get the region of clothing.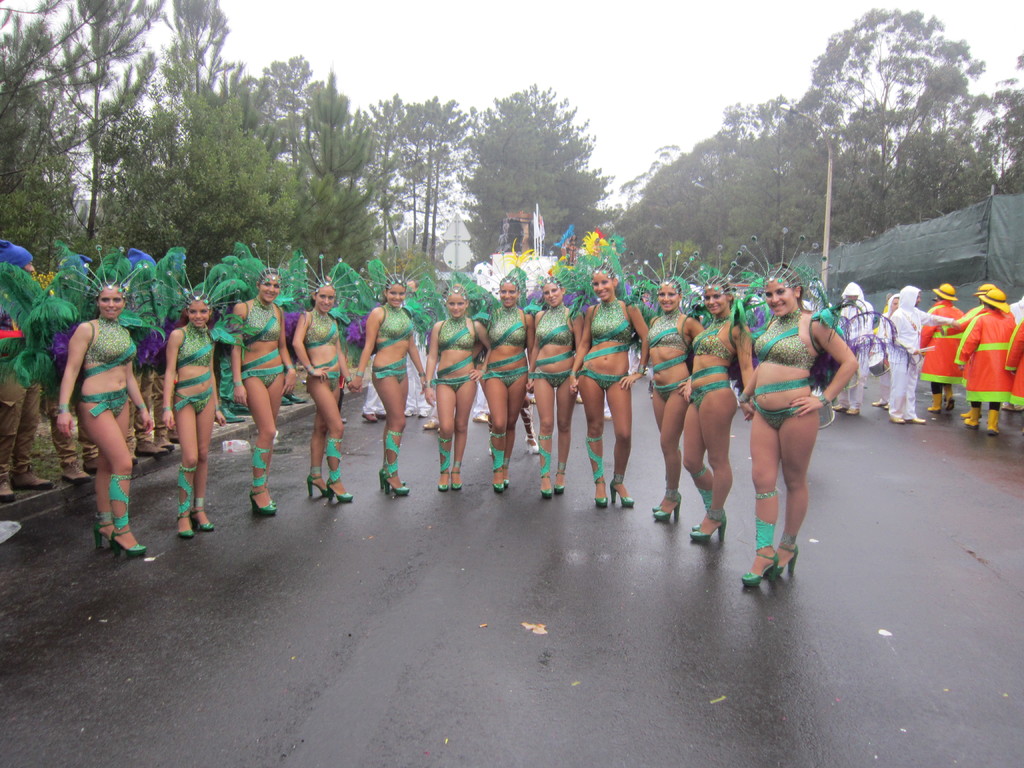
<region>138, 367, 172, 447</region>.
